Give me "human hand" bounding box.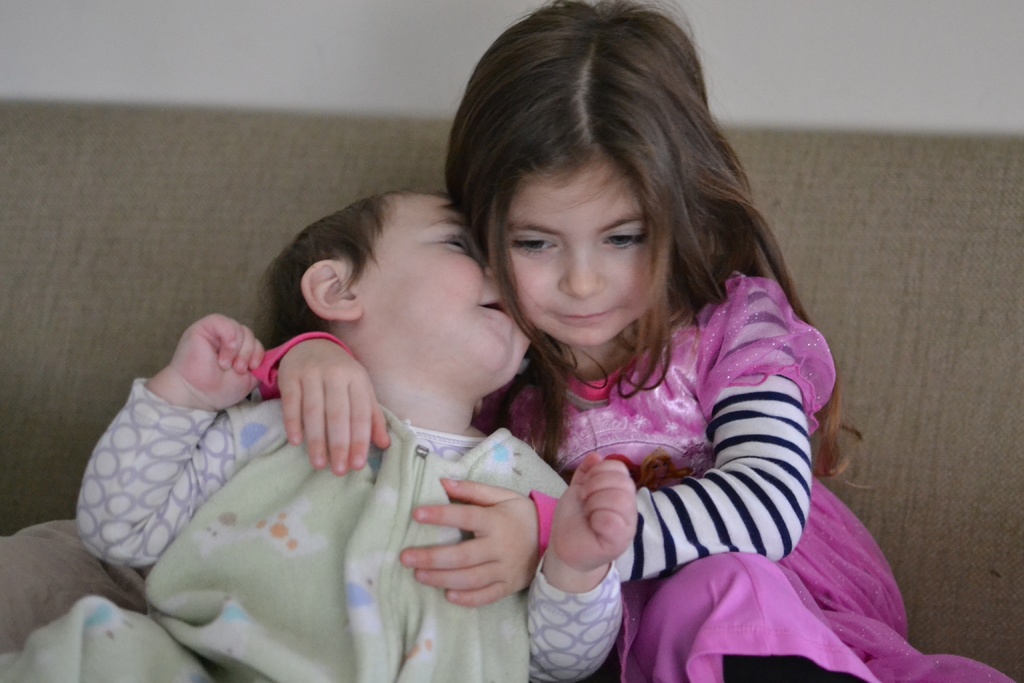
Rect(276, 336, 392, 481).
